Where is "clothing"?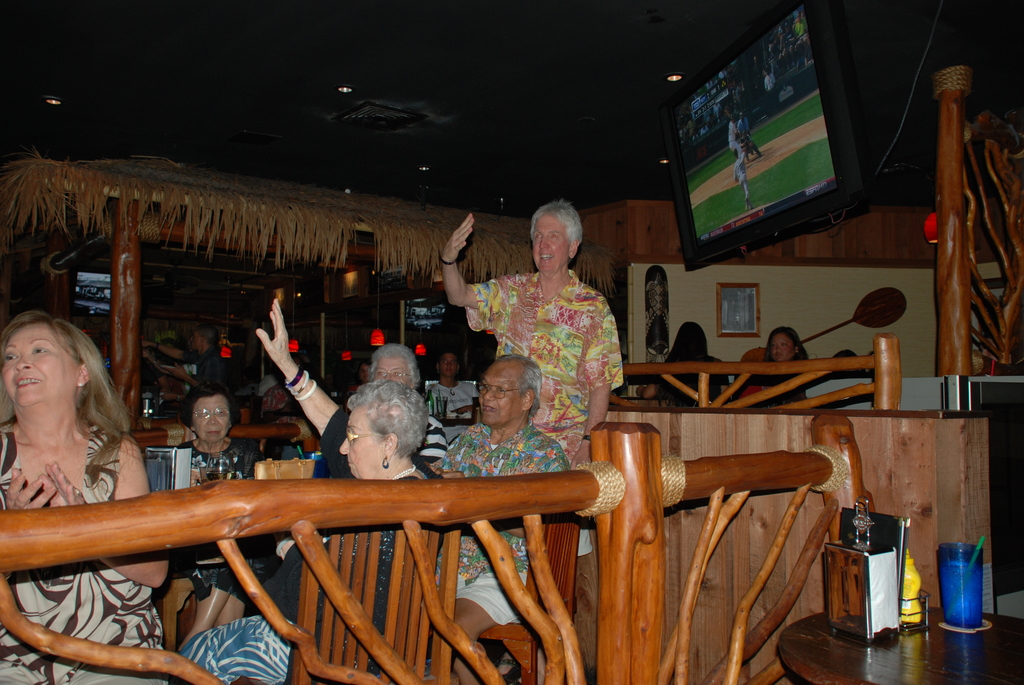
(left=182, top=438, right=267, bottom=588).
